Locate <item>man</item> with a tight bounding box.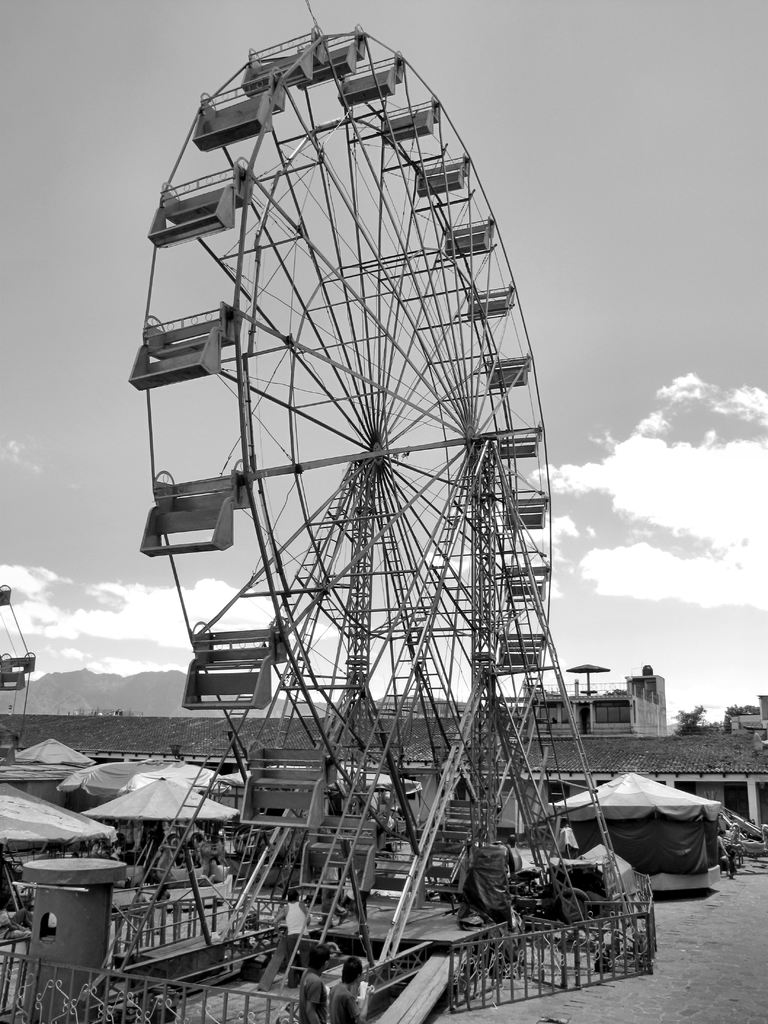
x1=276 y1=879 x2=311 y2=983.
